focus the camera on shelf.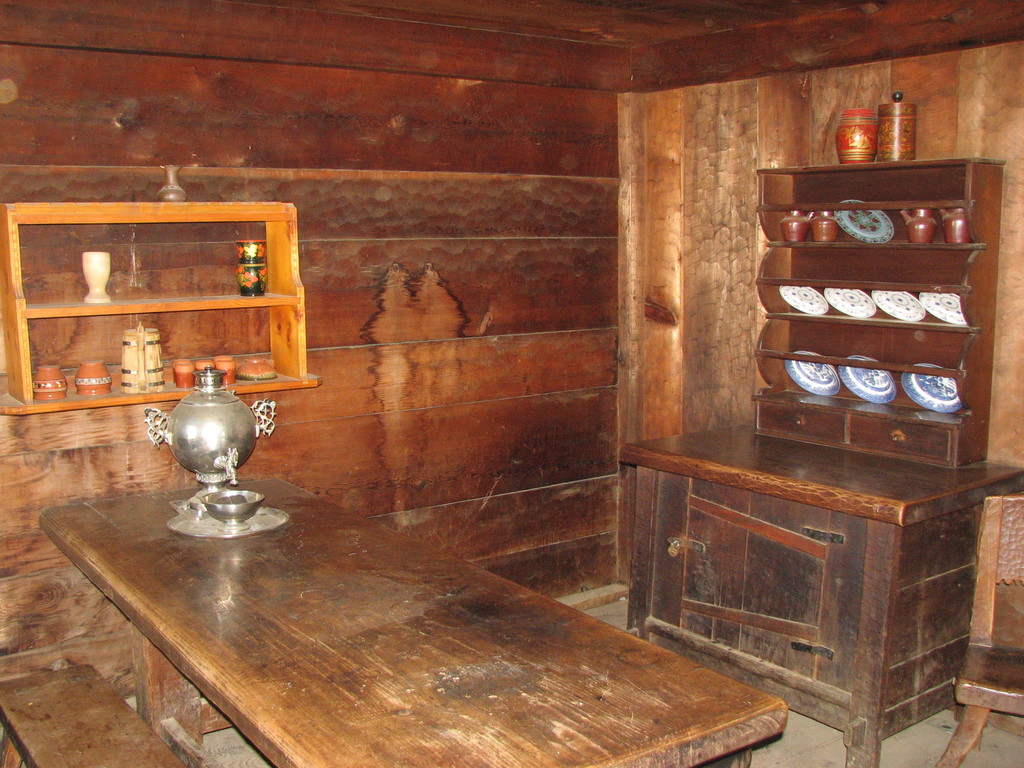
Focus region: box=[743, 152, 1004, 462].
